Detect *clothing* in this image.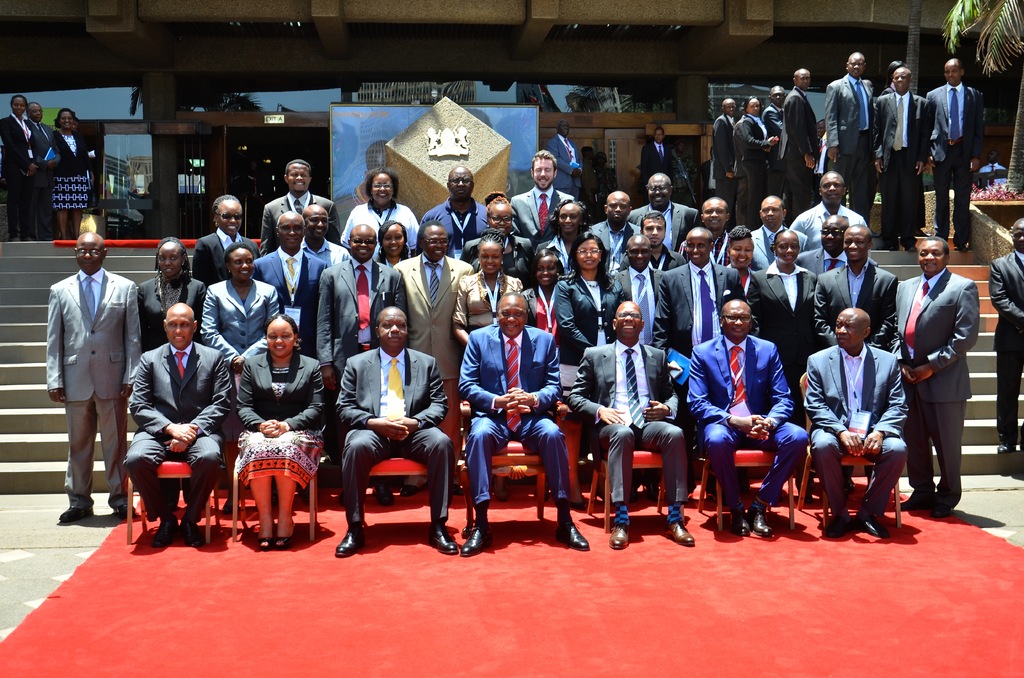
Detection: bbox=(46, 125, 100, 206).
